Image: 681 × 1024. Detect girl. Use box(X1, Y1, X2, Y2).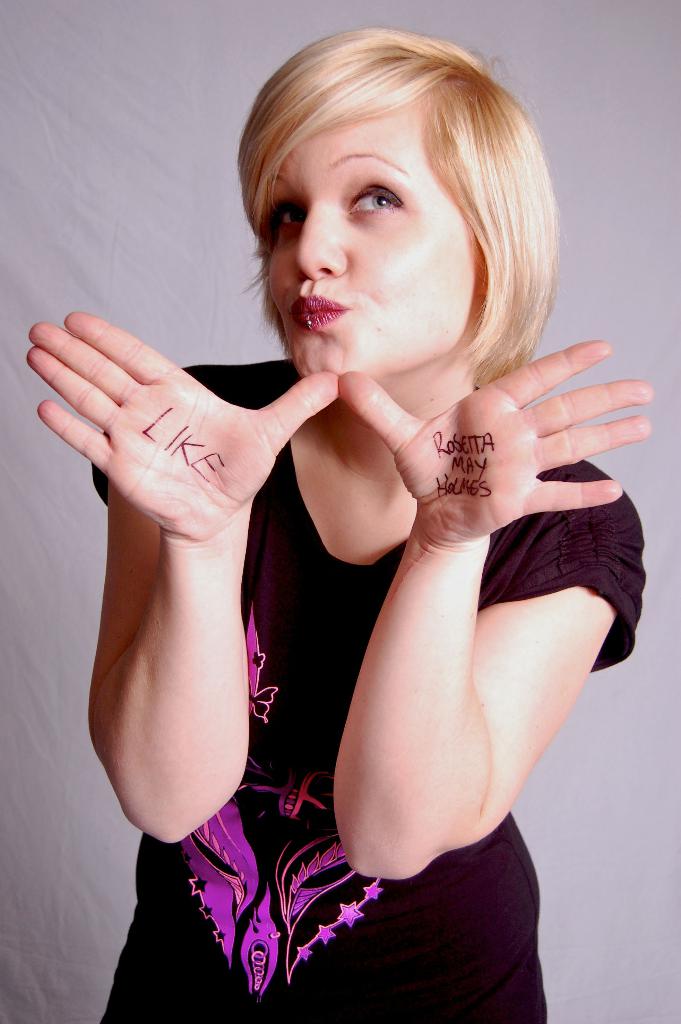
box(26, 23, 655, 1023).
